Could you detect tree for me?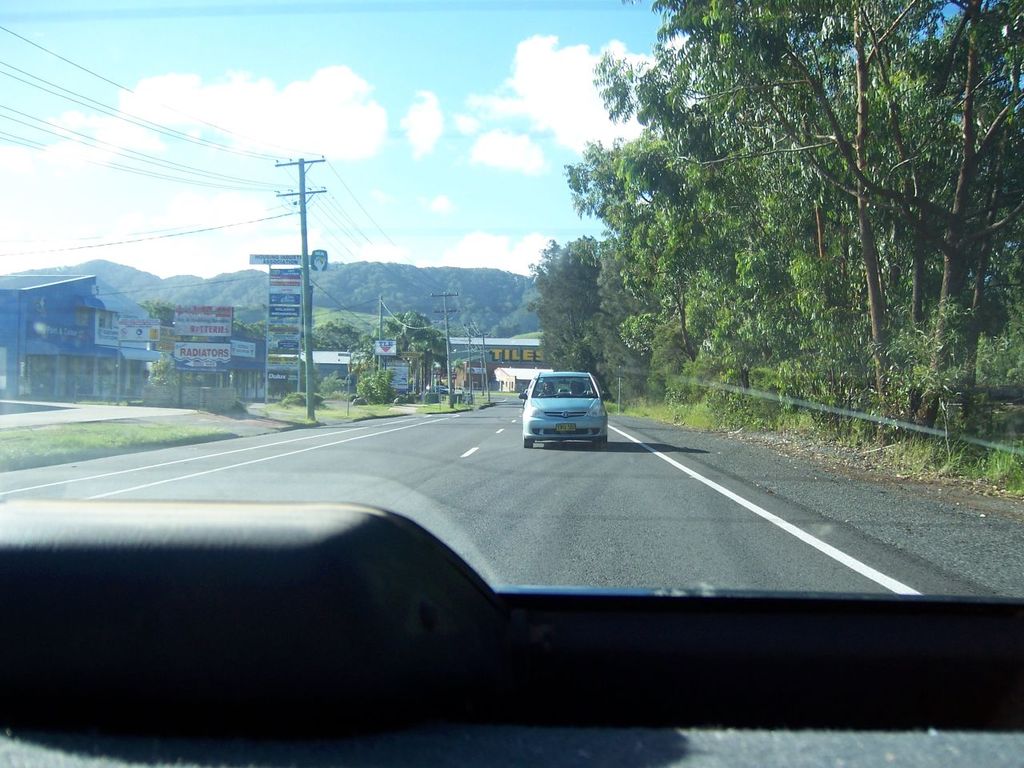
Detection result: left=536, top=0, right=1016, bottom=430.
